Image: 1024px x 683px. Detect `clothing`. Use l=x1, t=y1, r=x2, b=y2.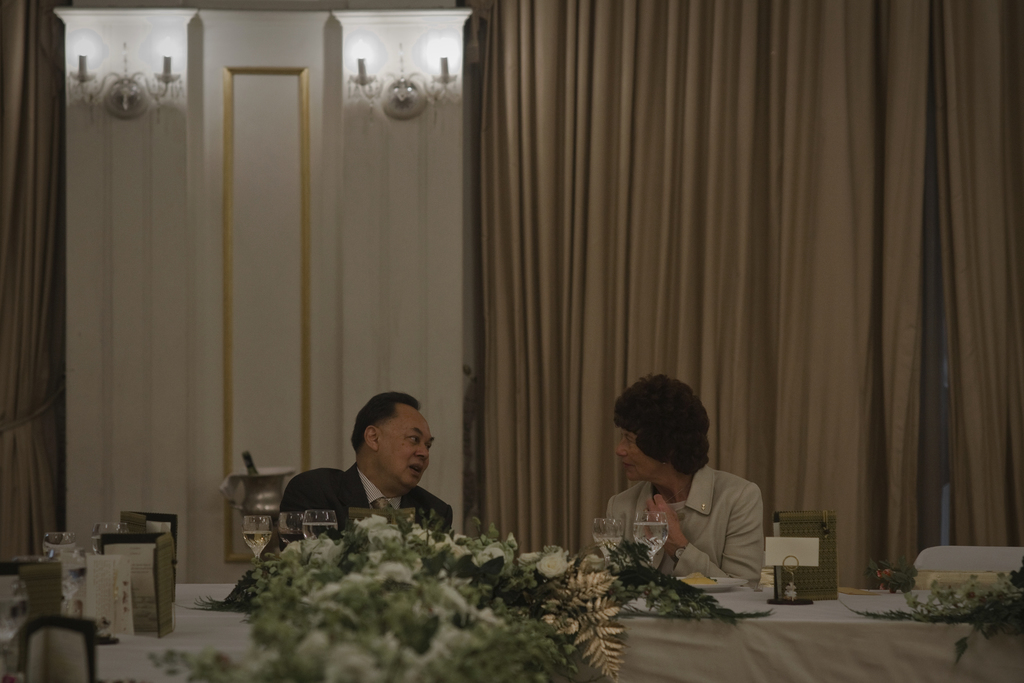
l=273, t=463, r=453, b=544.
